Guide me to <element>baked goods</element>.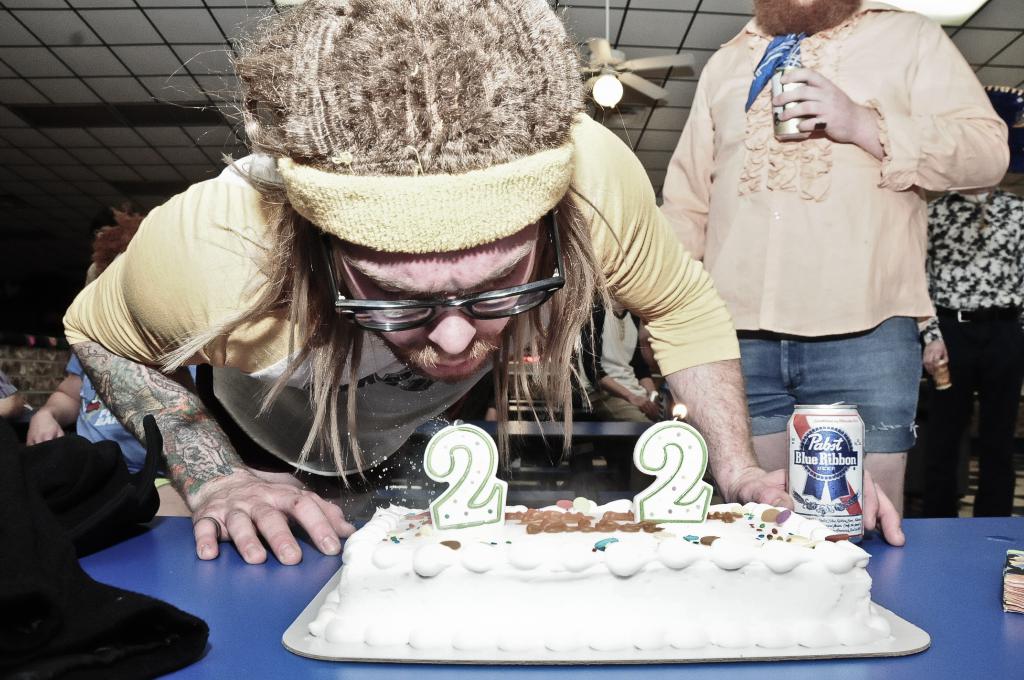
Guidance: 303:496:894:663.
